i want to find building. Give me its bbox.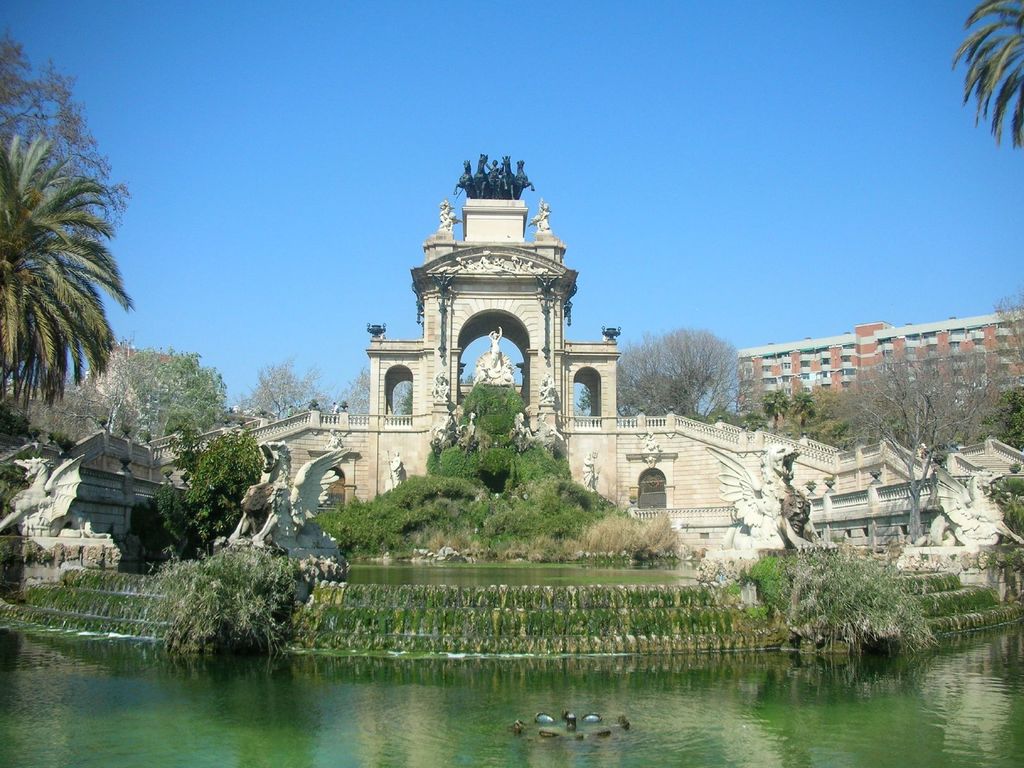
locate(737, 307, 1023, 413).
